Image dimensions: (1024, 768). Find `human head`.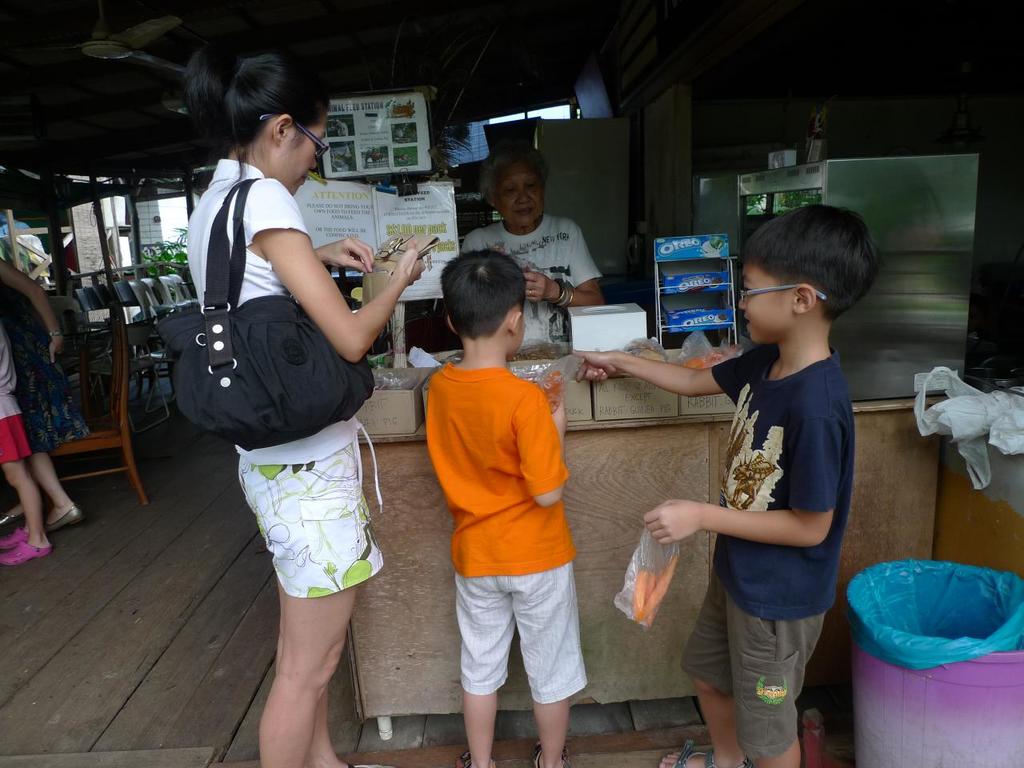
left=735, top=206, right=881, bottom=342.
